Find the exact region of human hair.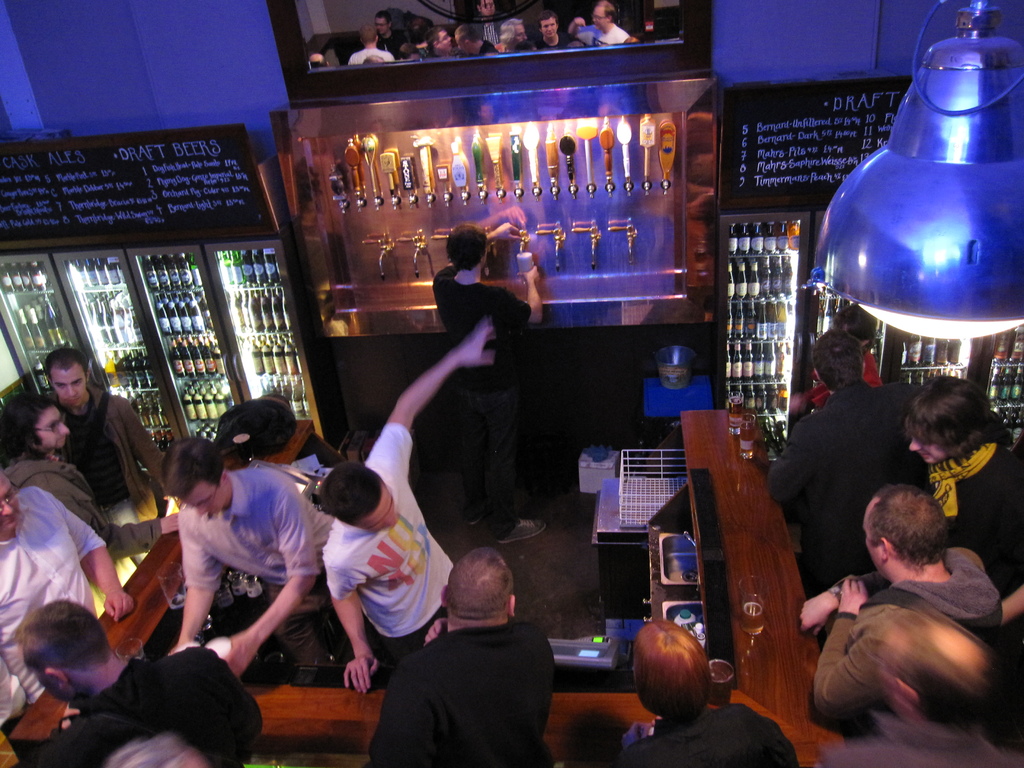
Exact region: 450/225/487/268.
